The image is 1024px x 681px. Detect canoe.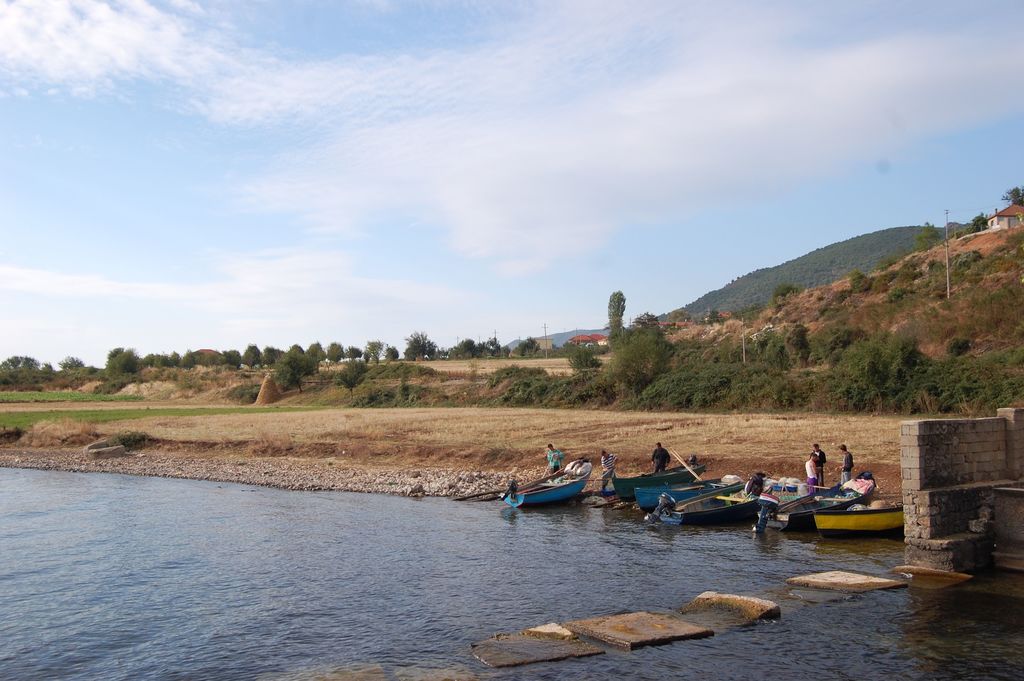
Detection: (813, 501, 905, 533).
